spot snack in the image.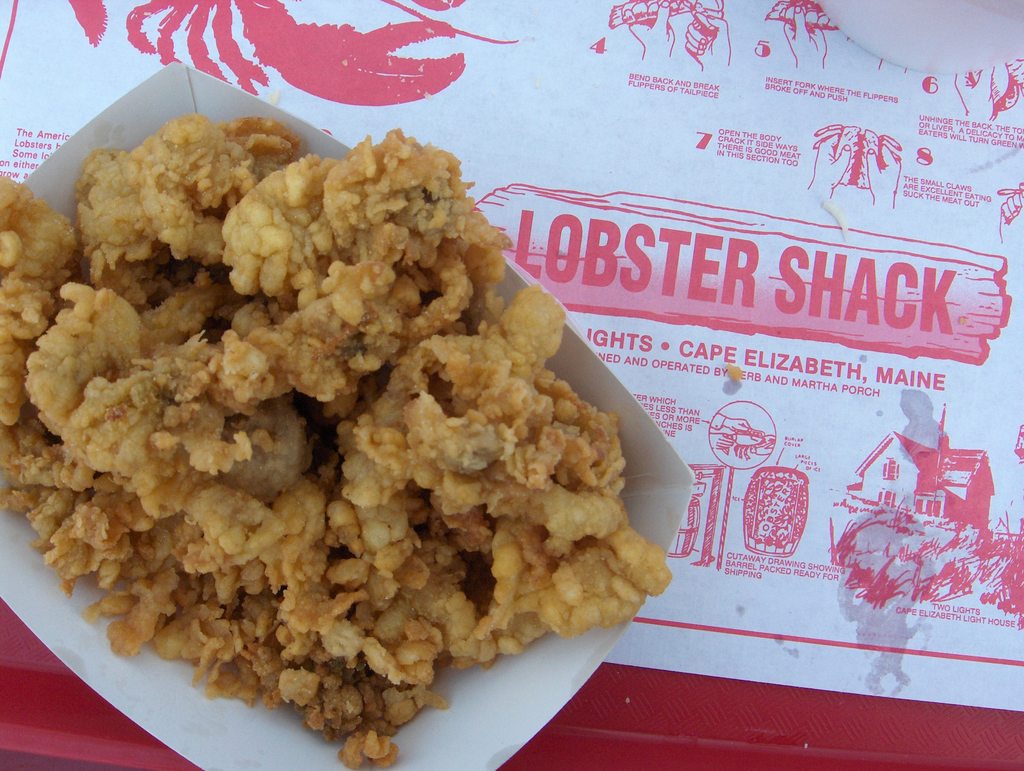
snack found at [0, 118, 664, 723].
